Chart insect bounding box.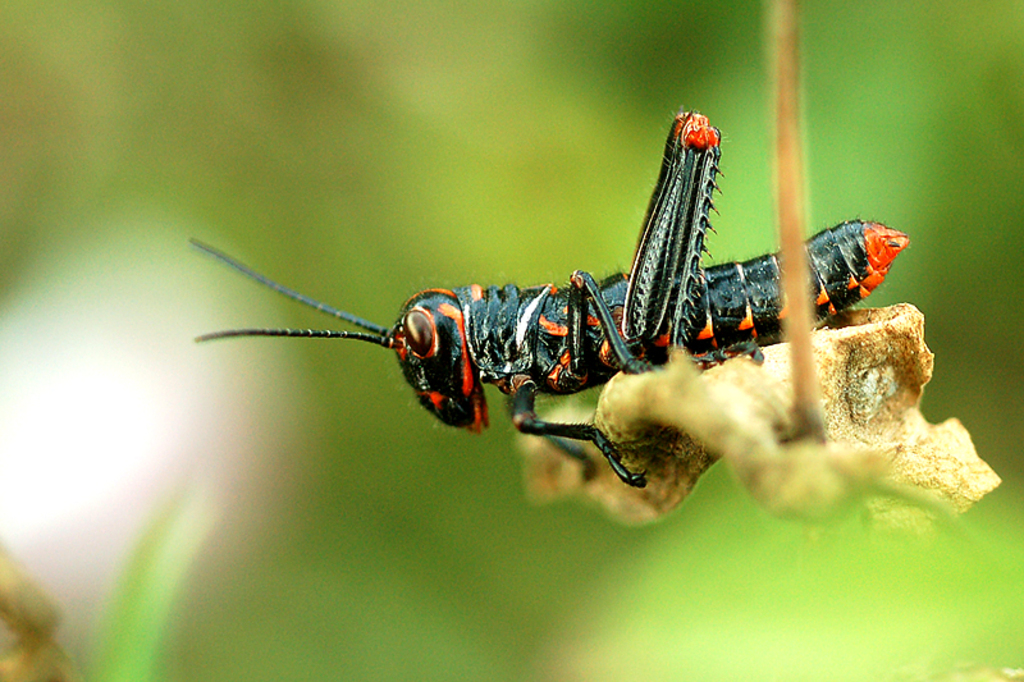
Charted: [x1=183, y1=109, x2=908, y2=485].
